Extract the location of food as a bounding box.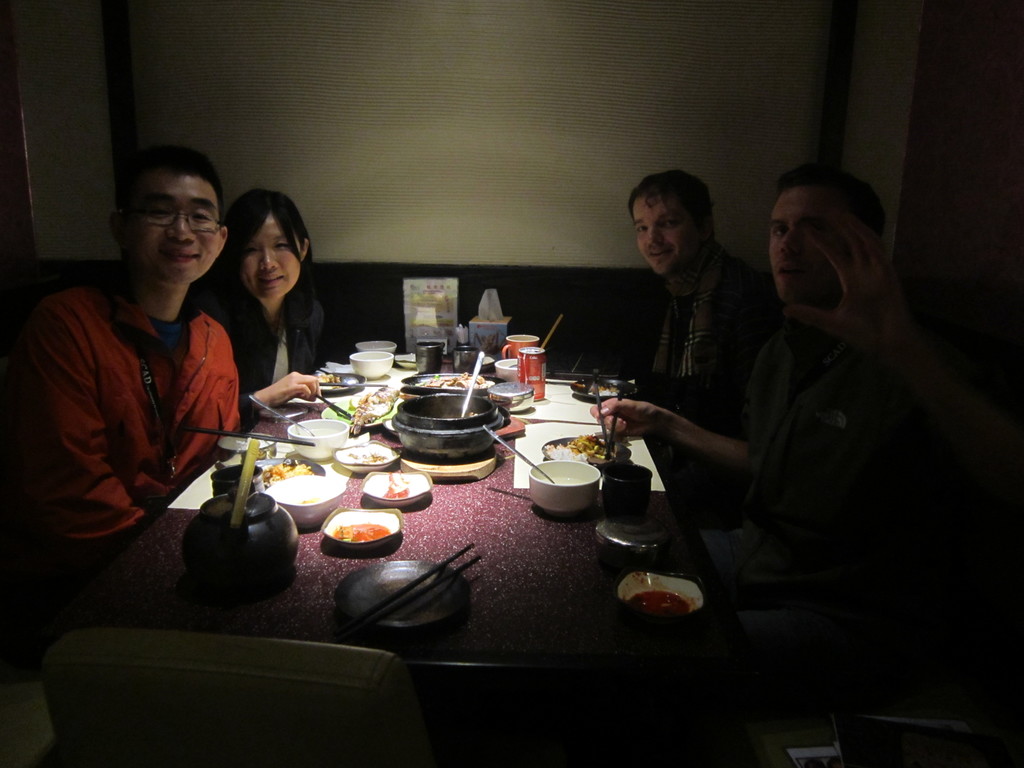
380/472/408/499.
